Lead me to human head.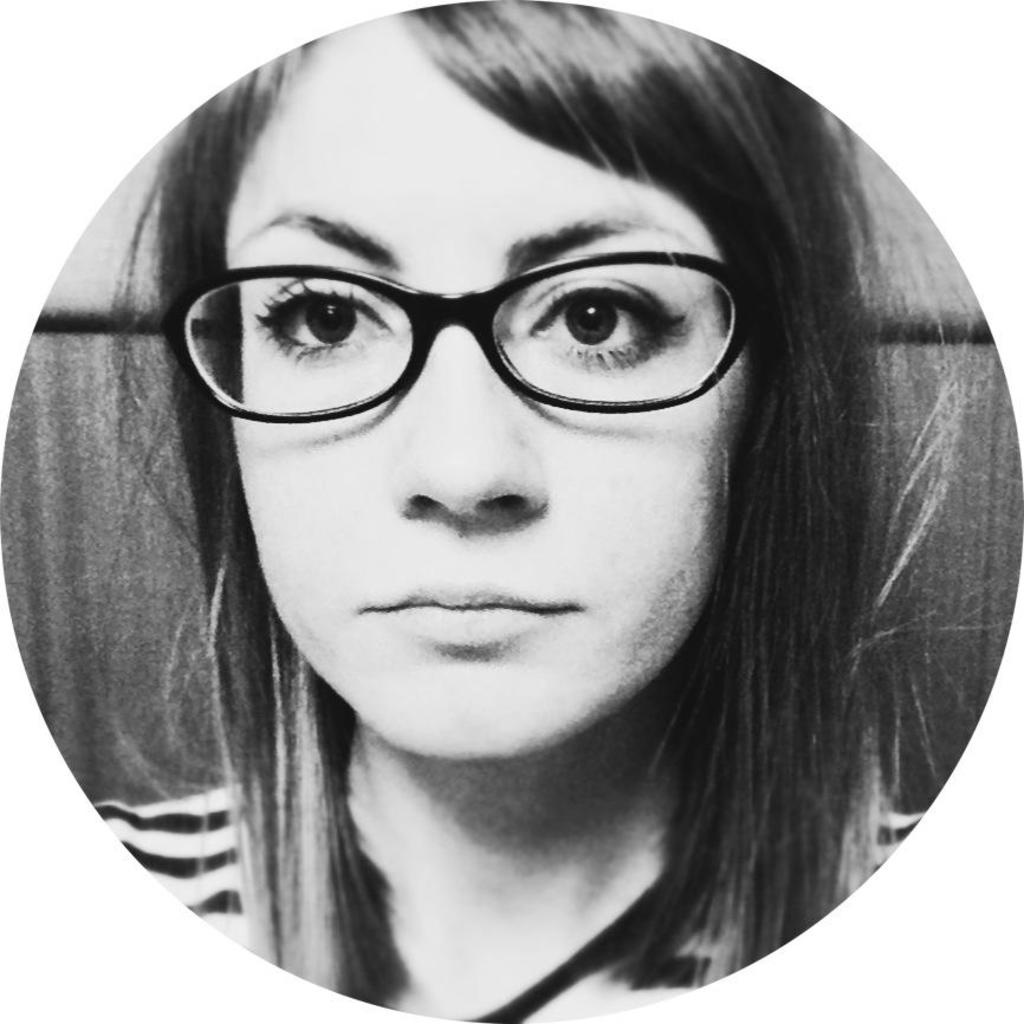
Lead to 141, 65, 819, 712.
